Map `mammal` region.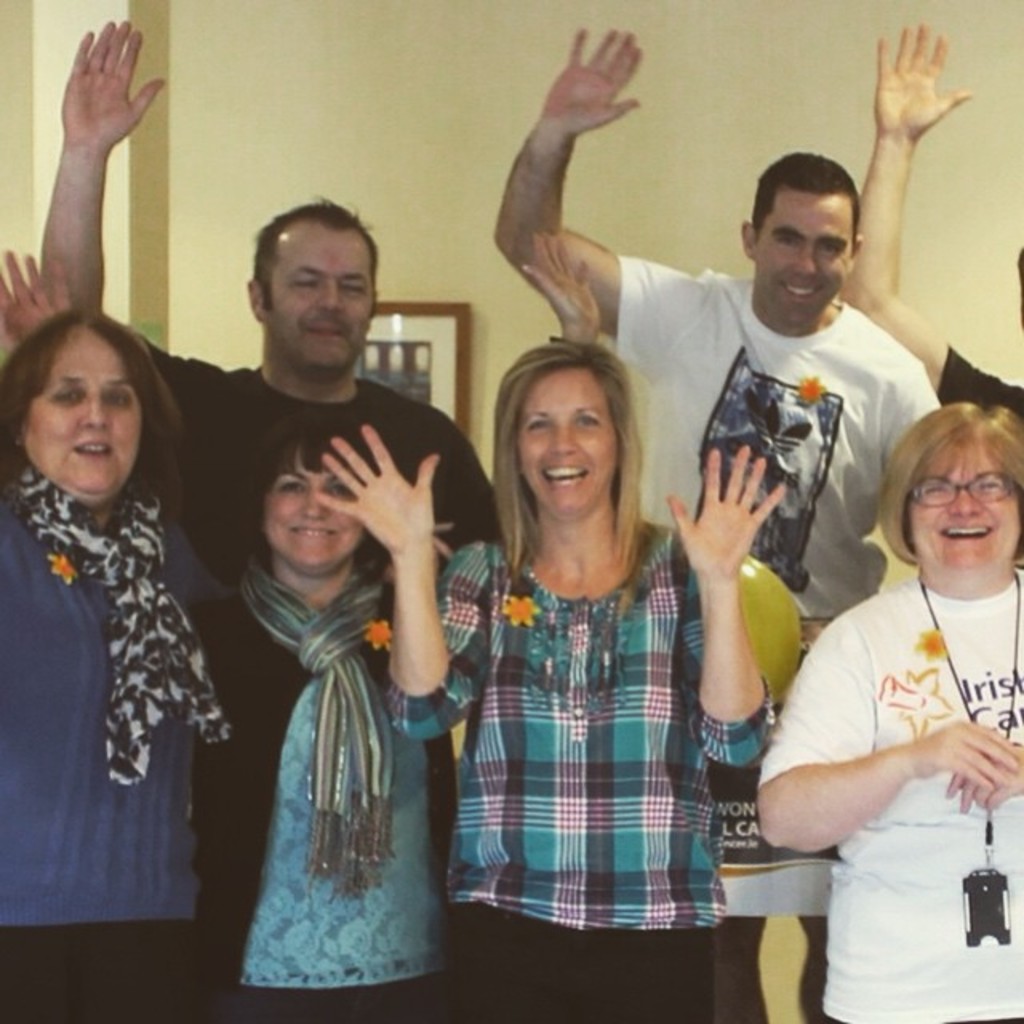
Mapped to <region>486, 19, 954, 1022</region>.
